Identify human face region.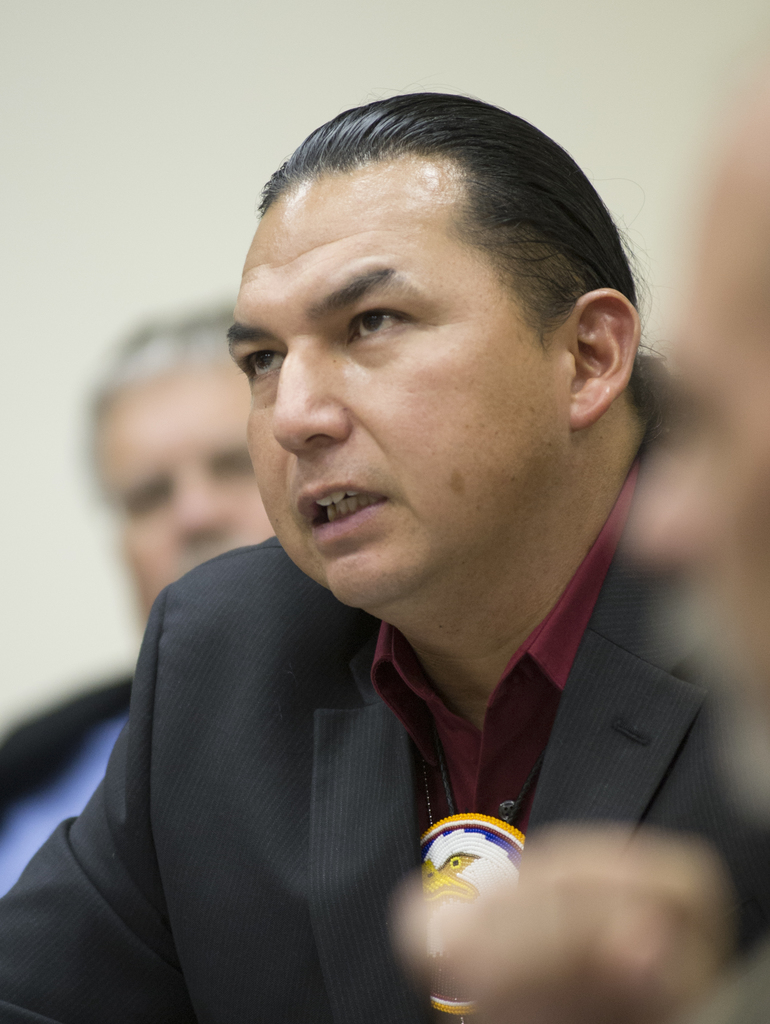
Region: pyautogui.locateOnScreen(225, 168, 570, 609).
